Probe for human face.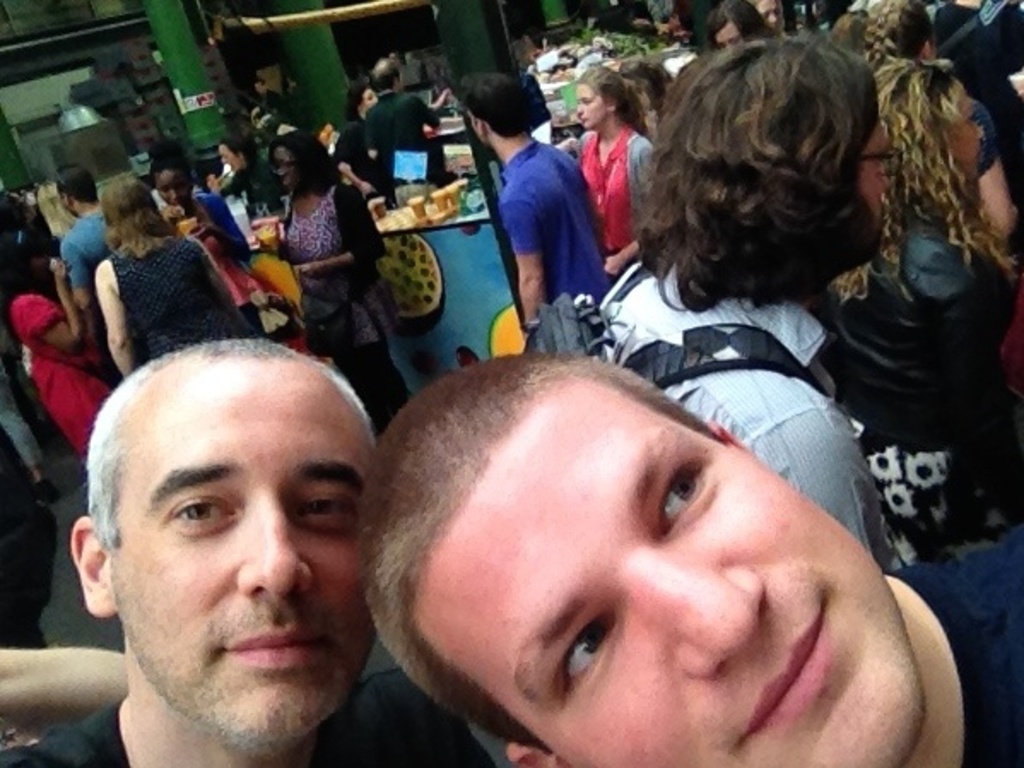
Probe result: l=272, t=147, r=297, b=186.
